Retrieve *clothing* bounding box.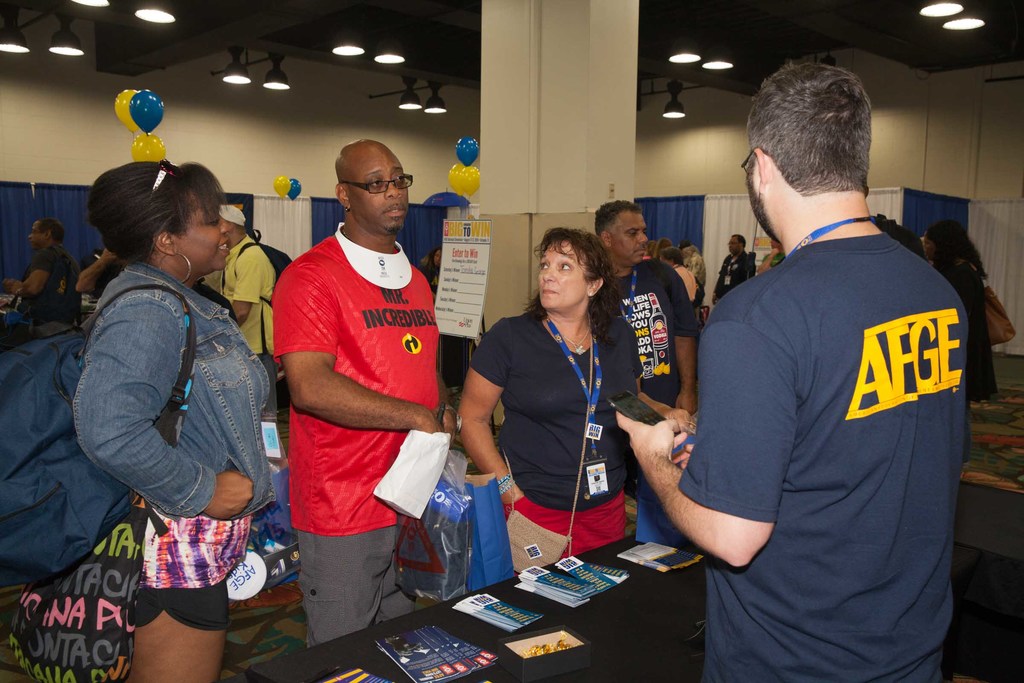
Bounding box: region(713, 245, 758, 303).
